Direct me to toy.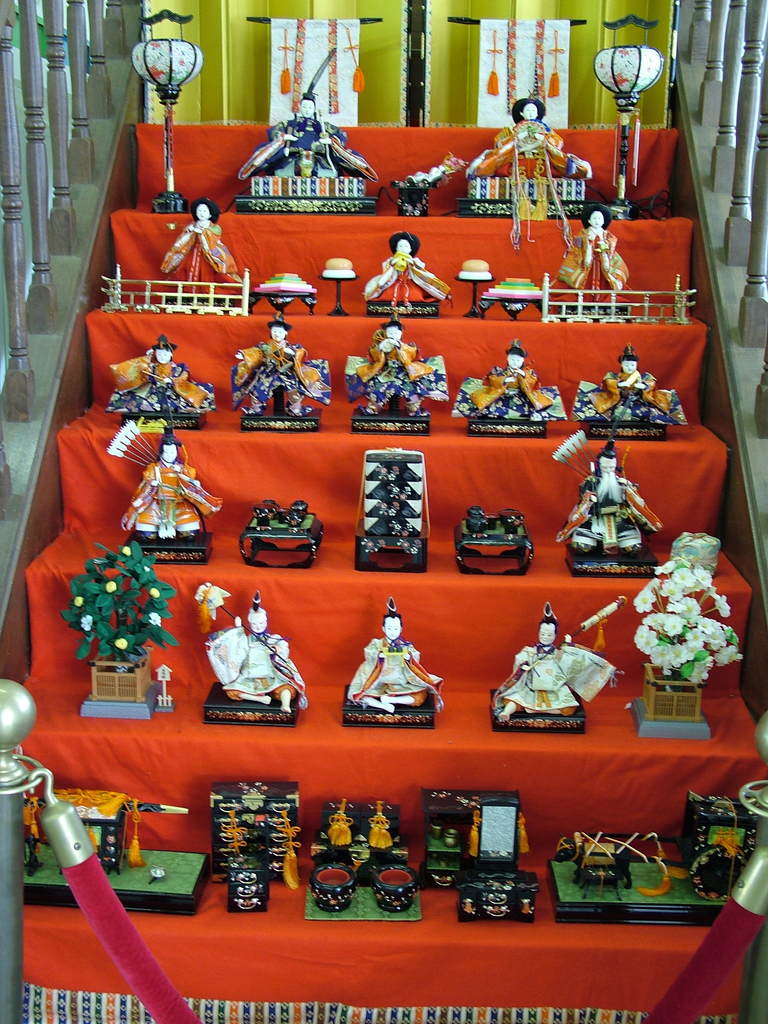
Direction: Rect(462, 788, 544, 918).
